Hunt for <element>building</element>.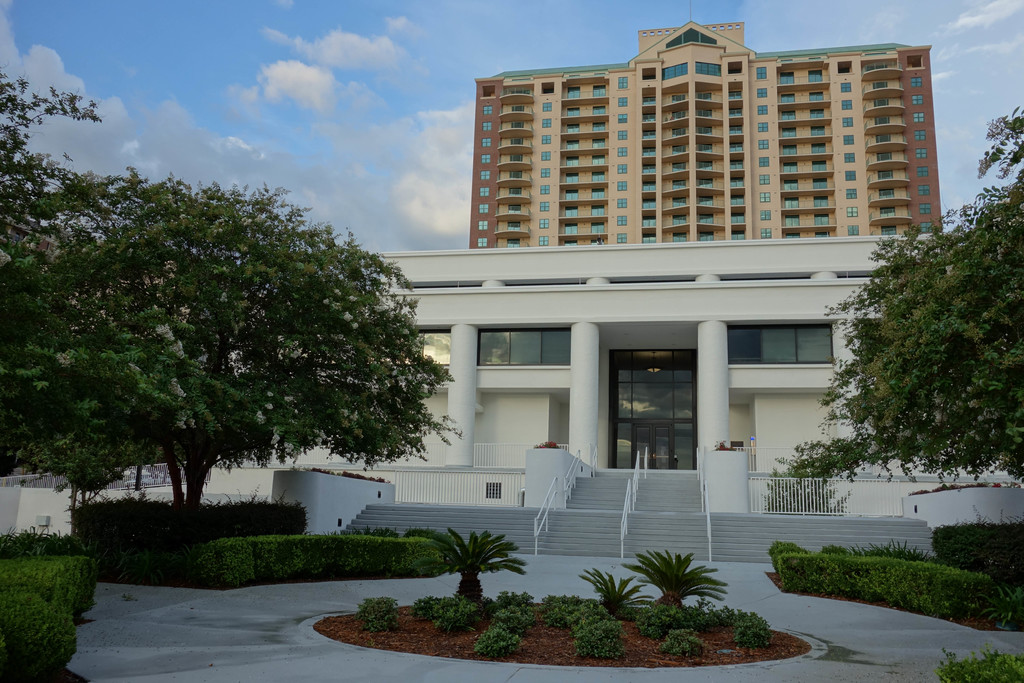
Hunted down at x1=206 y1=223 x2=1018 y2=508.
